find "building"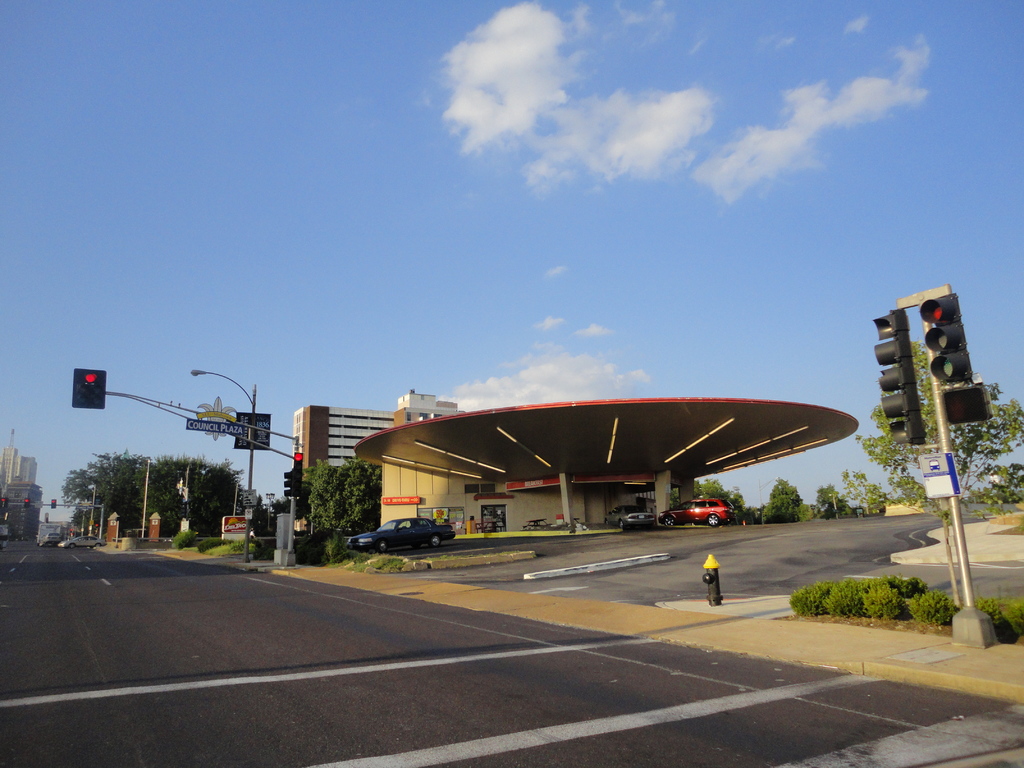
region(1, 449, 40, 490)
